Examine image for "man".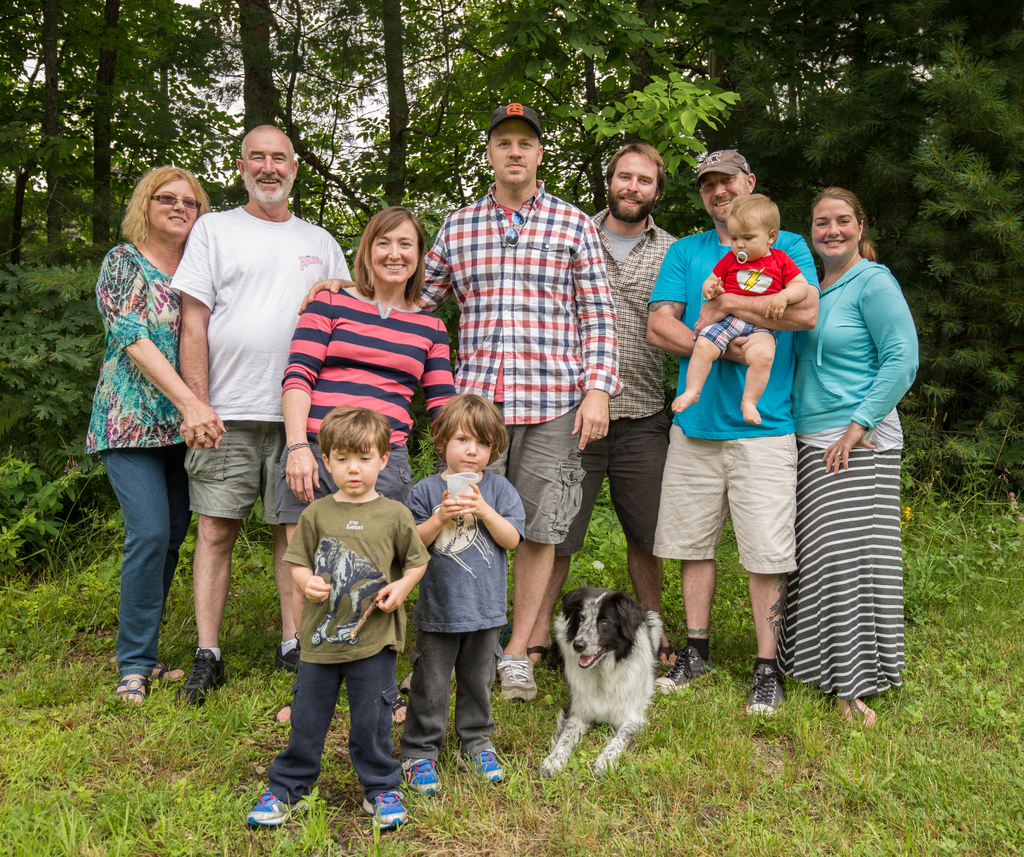
Examination result: <bbox>524, 143, 678, 675</bbox>.
